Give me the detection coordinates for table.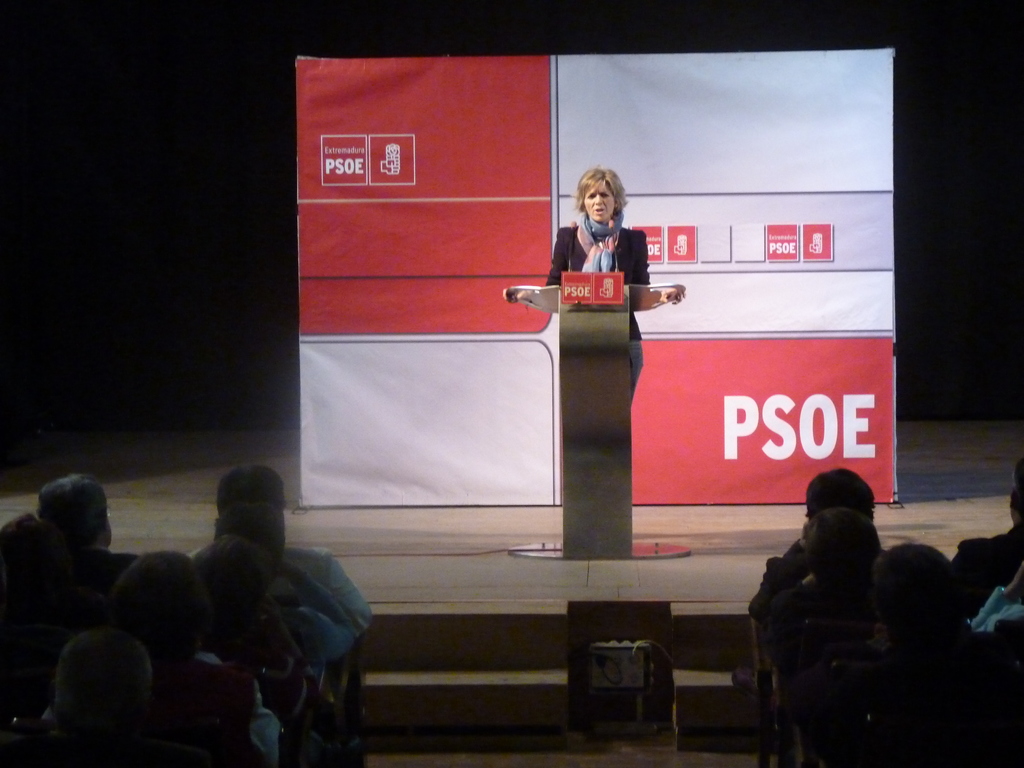
506, 288, 685, 563.
